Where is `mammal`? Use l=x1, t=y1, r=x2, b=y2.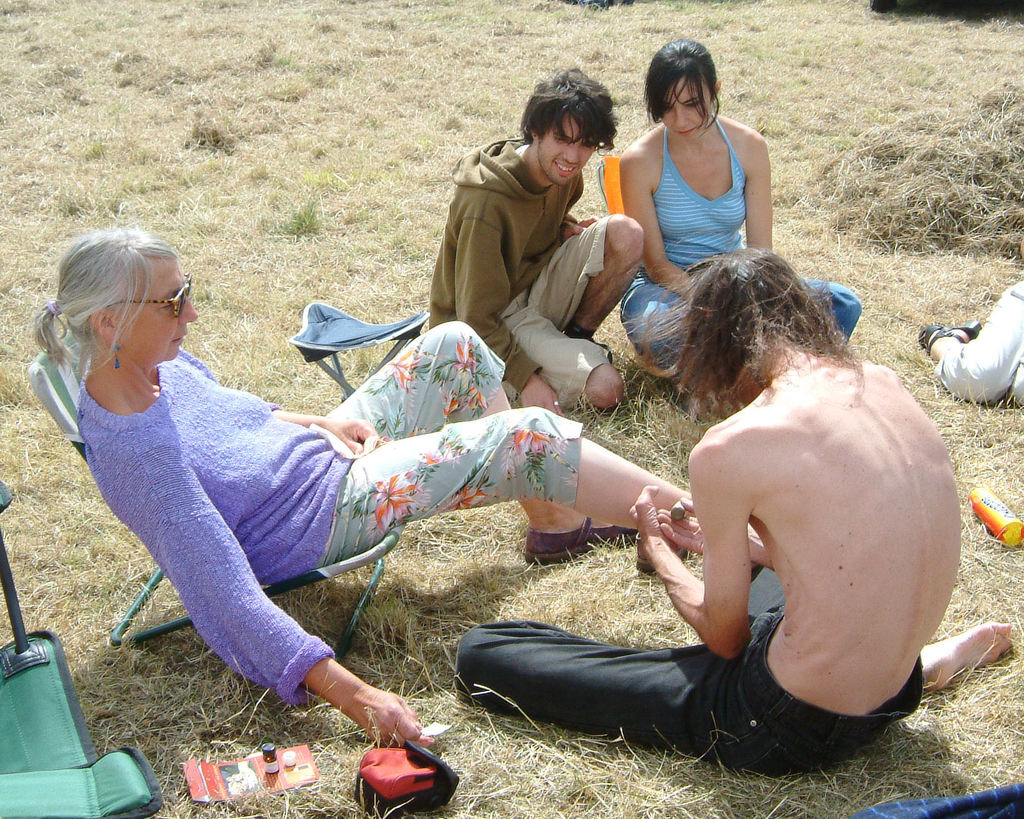
l=27, t=247, r=654, b=692.
